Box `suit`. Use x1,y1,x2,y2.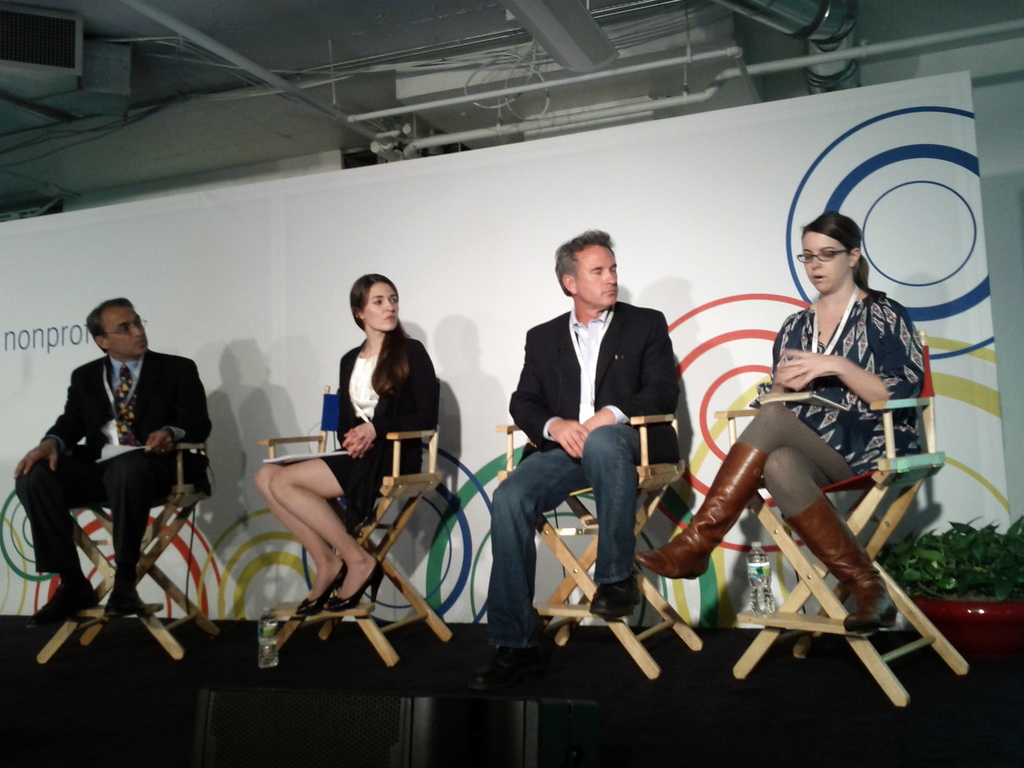
15,347,211,573.
